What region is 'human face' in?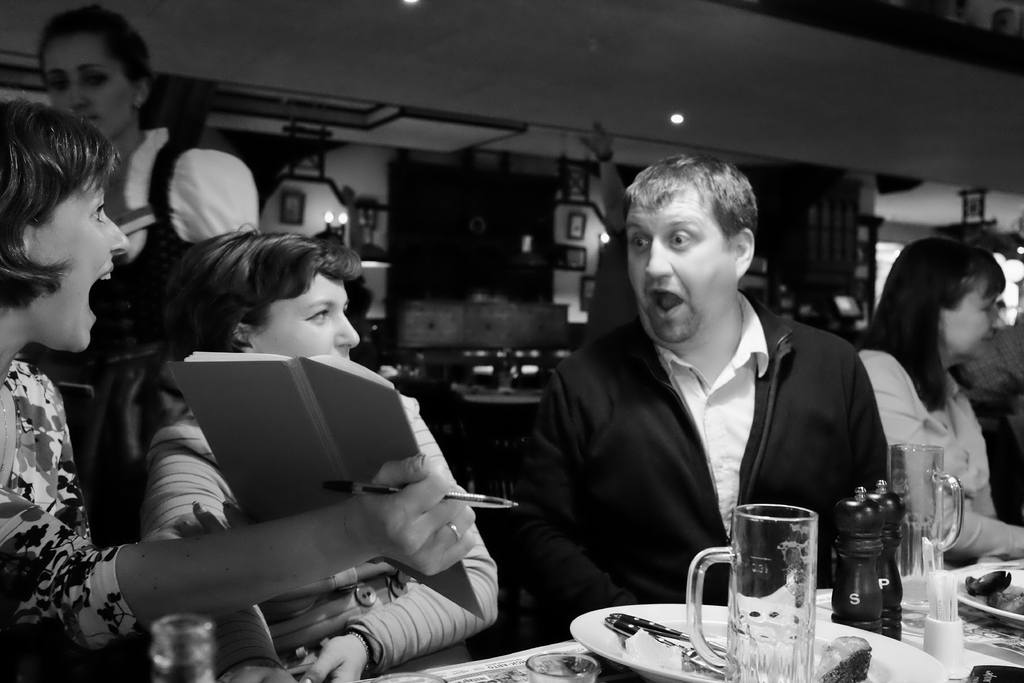
38,33,139,143.
